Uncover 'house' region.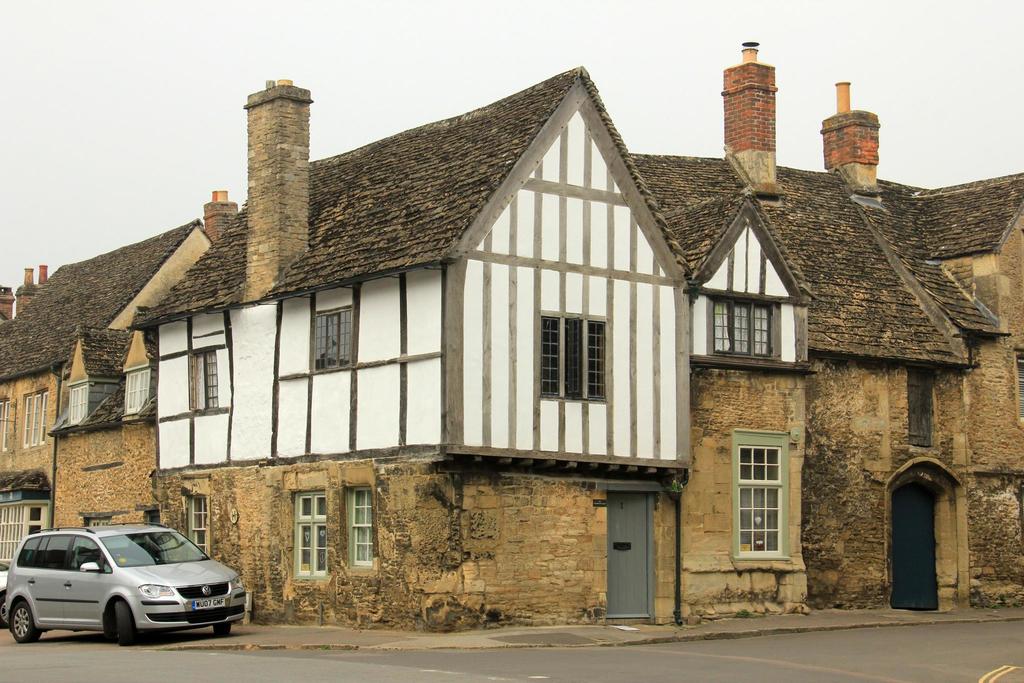
Uncovered: left=41, top=42, right=966, bottom=663.
